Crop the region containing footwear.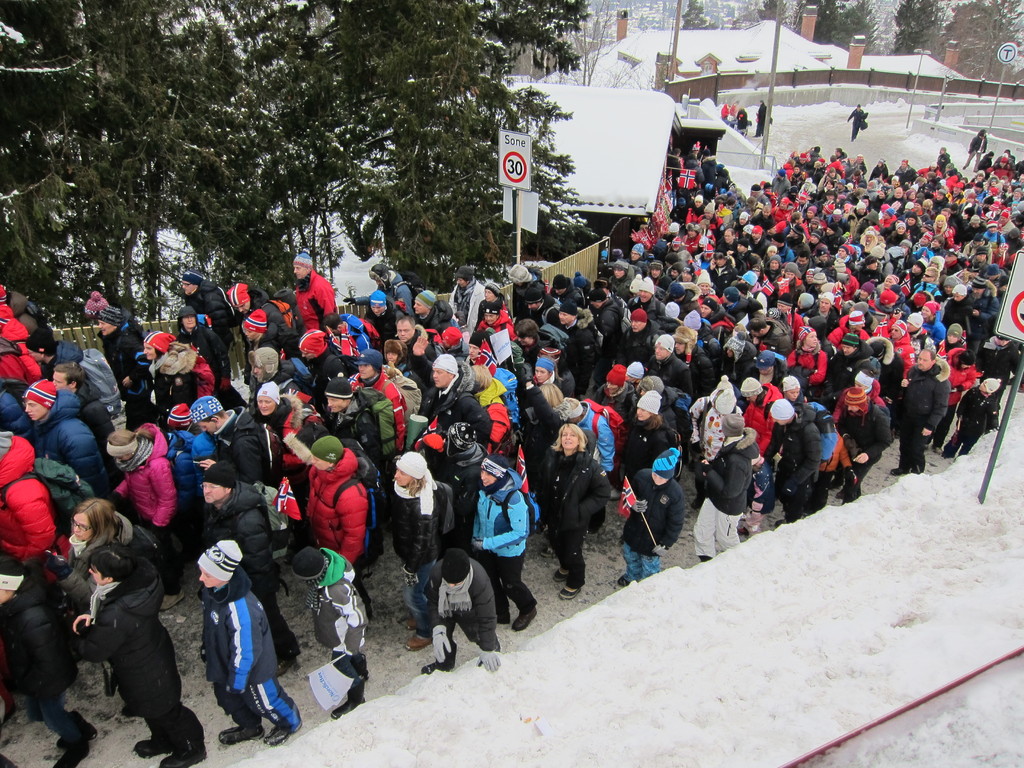
Crop region: bbox=(612, 487, 621, 499).
